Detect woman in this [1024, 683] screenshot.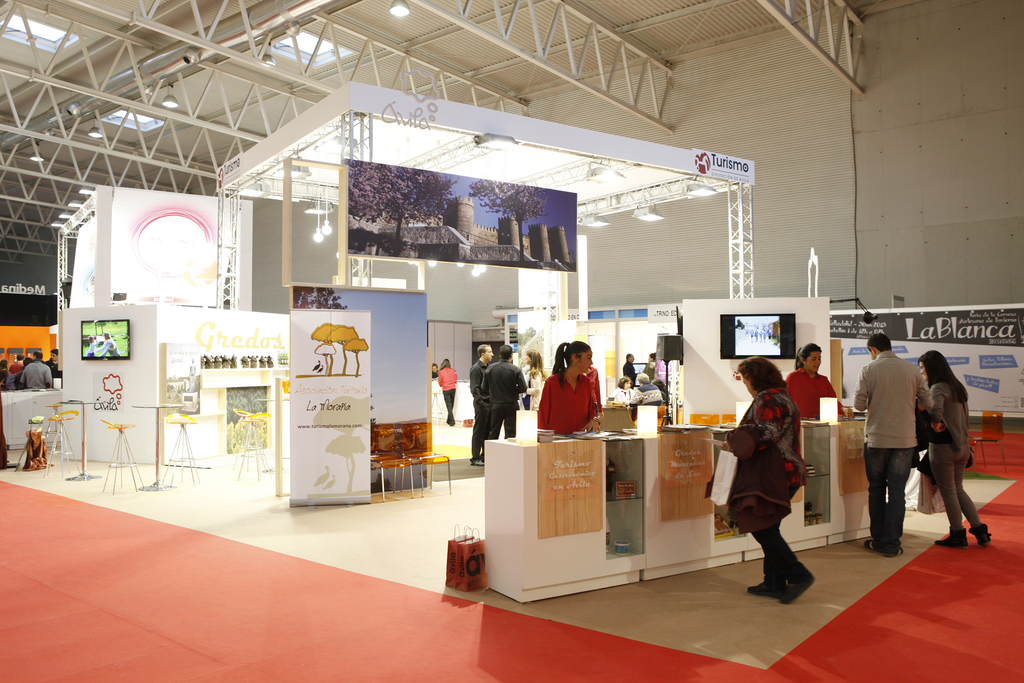
Detection: locate(538, 339, 605, 437).
